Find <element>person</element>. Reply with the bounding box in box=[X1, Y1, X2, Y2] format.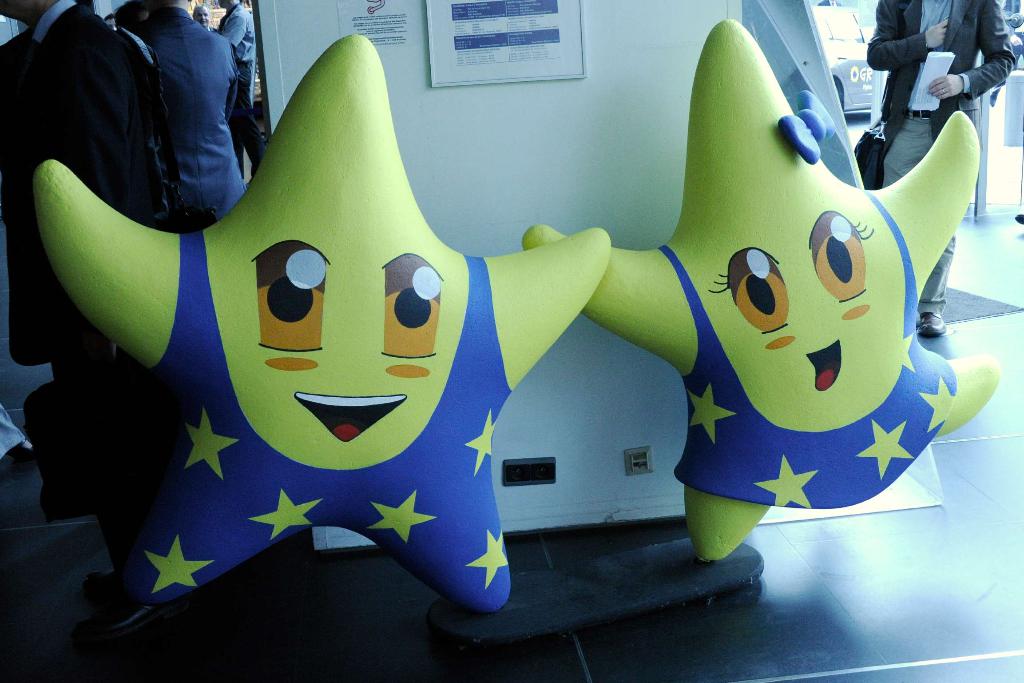
box=[193, 6, 211, 26].
